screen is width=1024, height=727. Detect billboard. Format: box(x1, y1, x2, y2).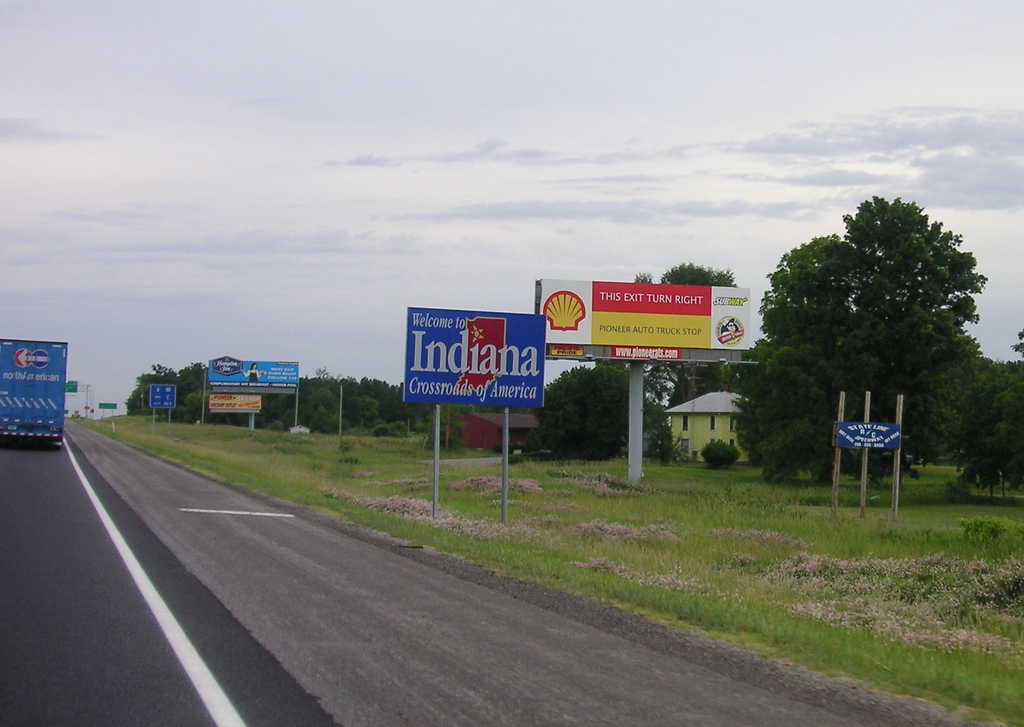
box(204, 350, 294, 391).
